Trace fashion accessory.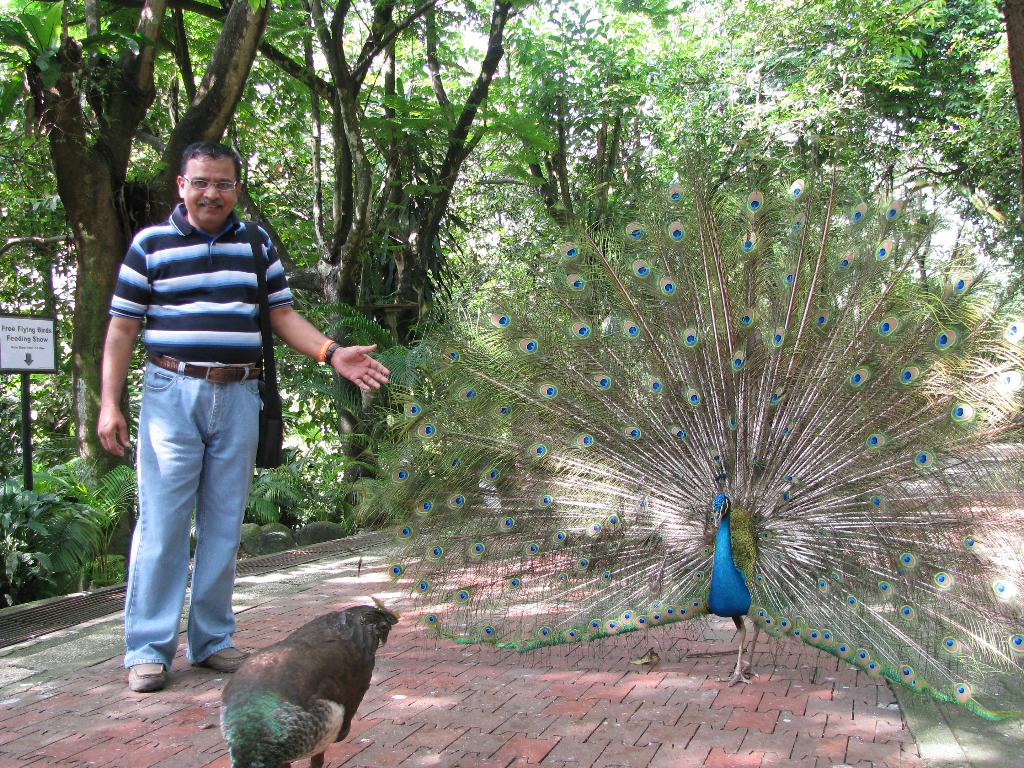
Traced to l=241, t=220, r=282, b=467.
